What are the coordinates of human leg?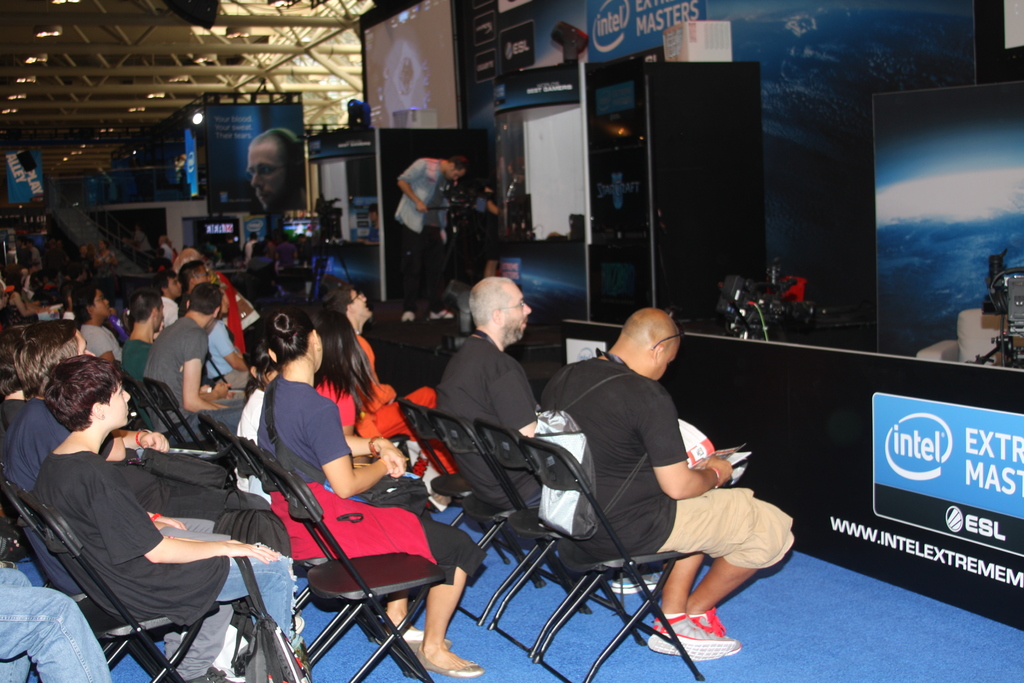
<bbox>653, 553, 721, 655</bbox>.
